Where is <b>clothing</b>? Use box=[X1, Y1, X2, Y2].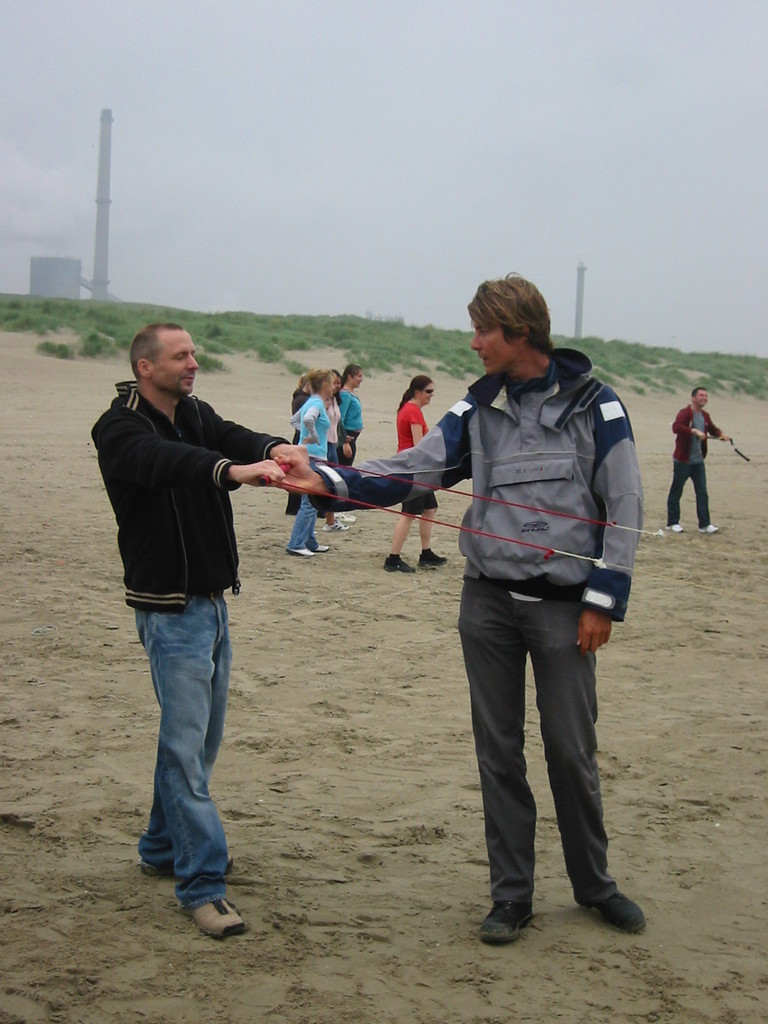
box=[394, 396, 433, 511].
